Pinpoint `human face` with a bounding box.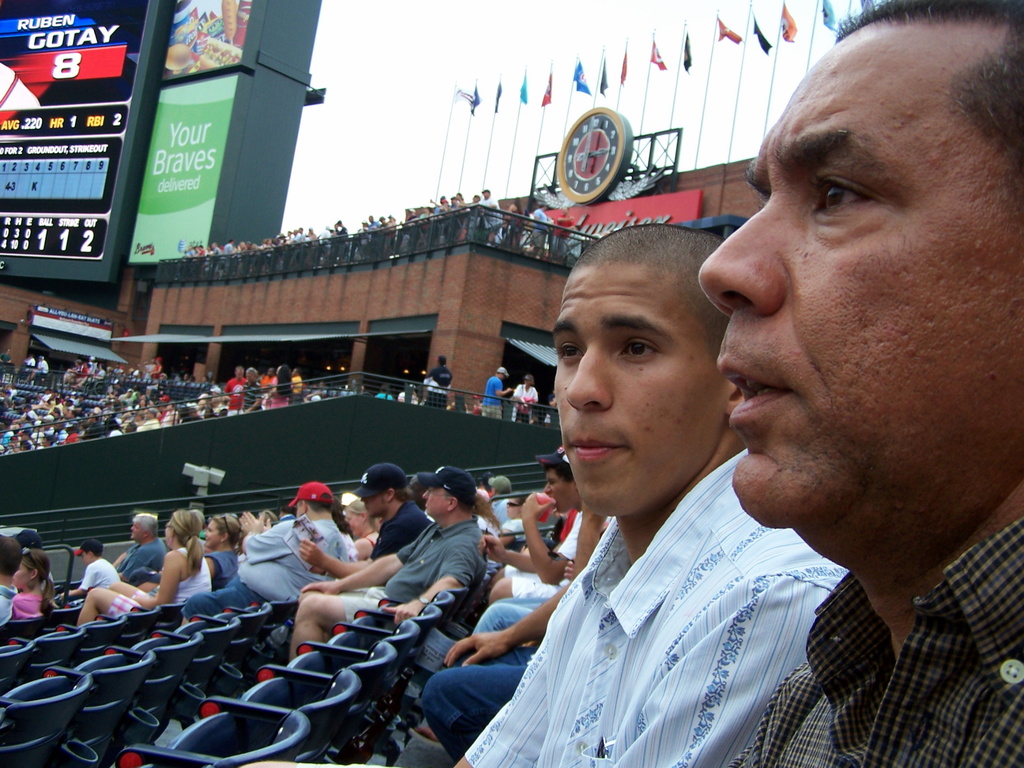
box=[550, 266, 717, 513].
